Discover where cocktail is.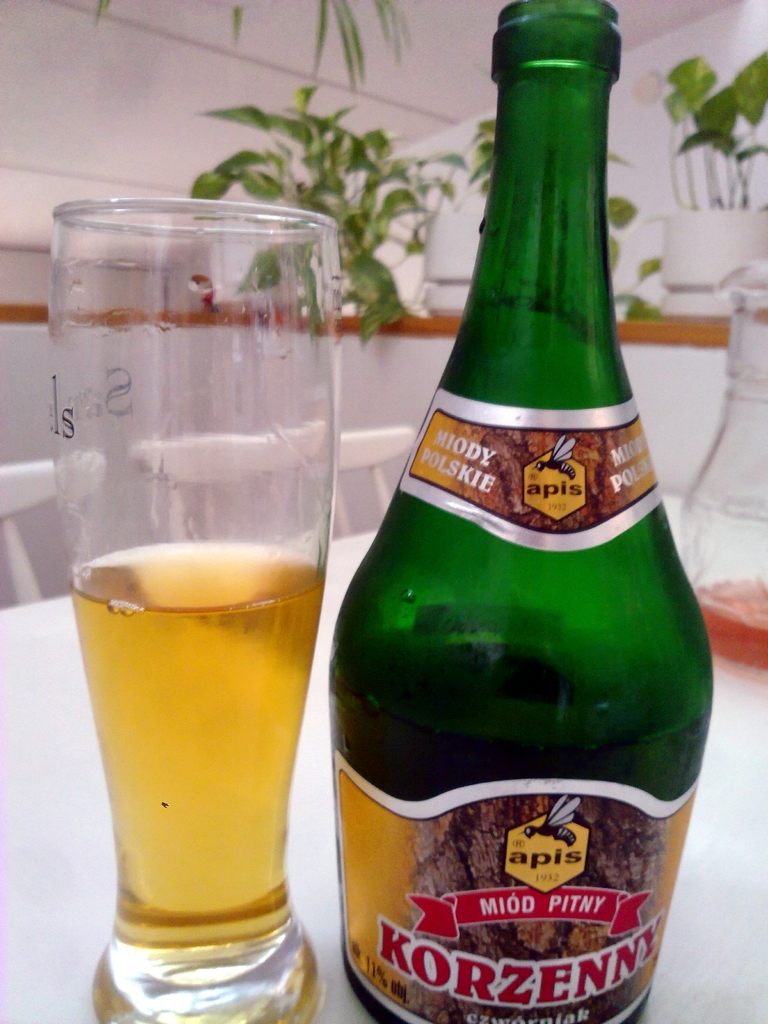
Discovered at {"left": 48, "top": 212, "right": 355, "bottom": 1000}.
